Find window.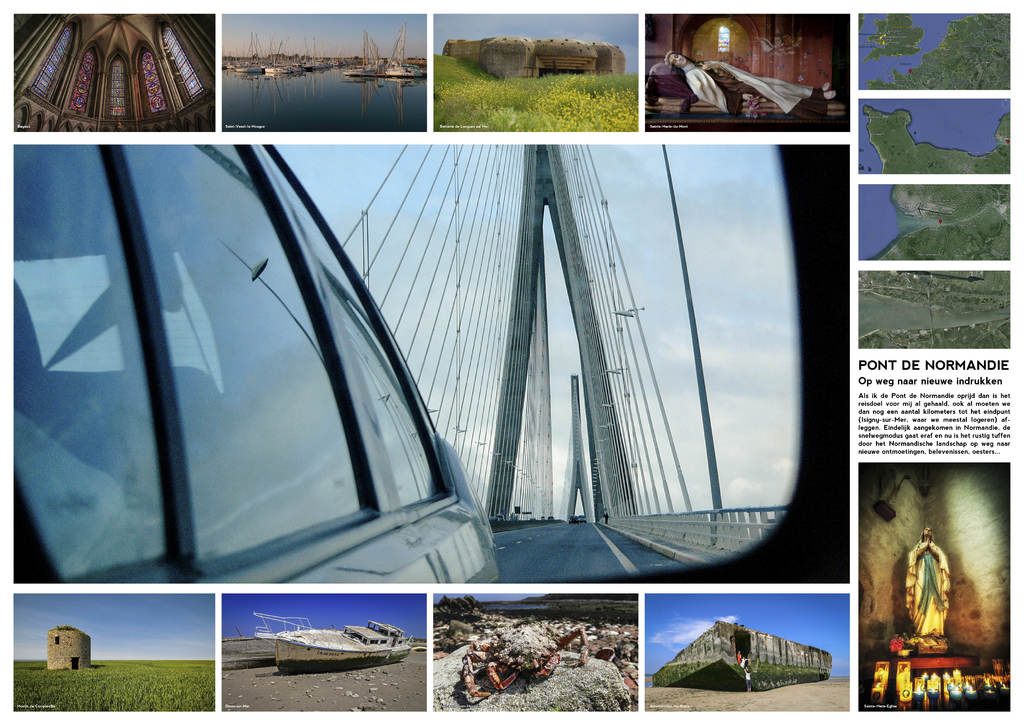
left=261, top=136, right=466, bottom=522.
